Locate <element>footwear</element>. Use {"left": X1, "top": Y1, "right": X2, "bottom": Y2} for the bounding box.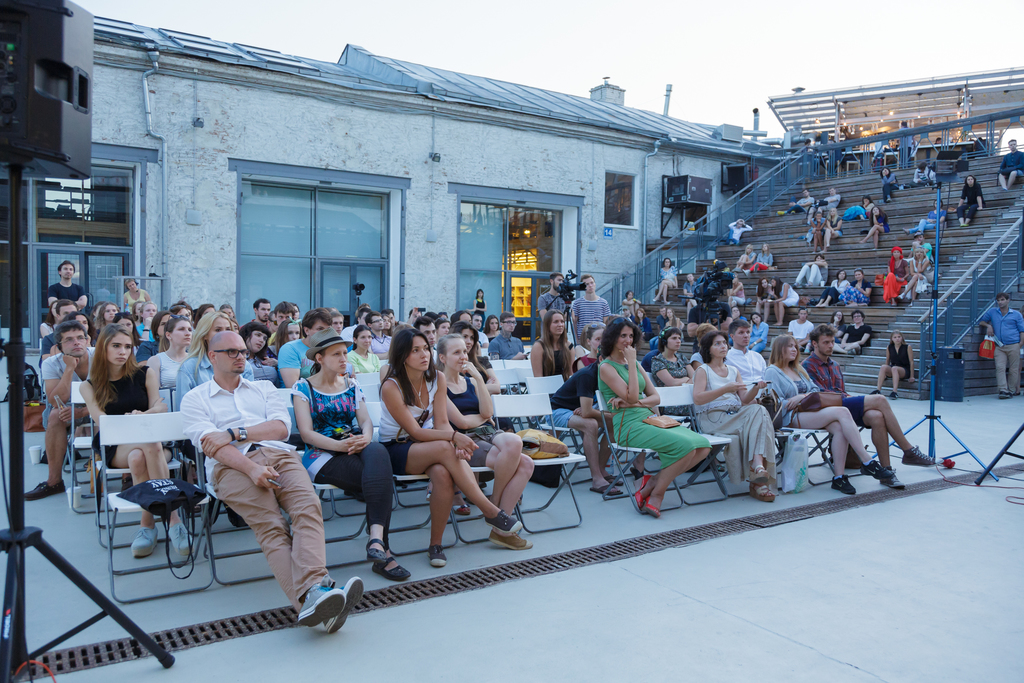
{"left": 362, "top": 536, "right": 387, "bottom": 562}.
